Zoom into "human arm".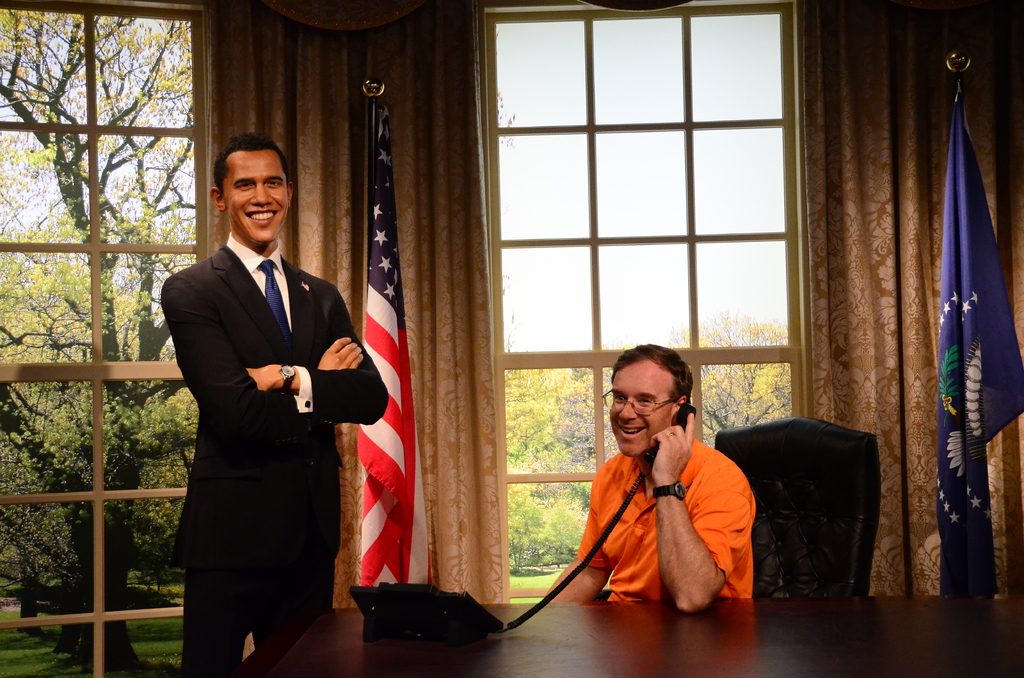
Zoom target: [158, 268, 368, 440].
